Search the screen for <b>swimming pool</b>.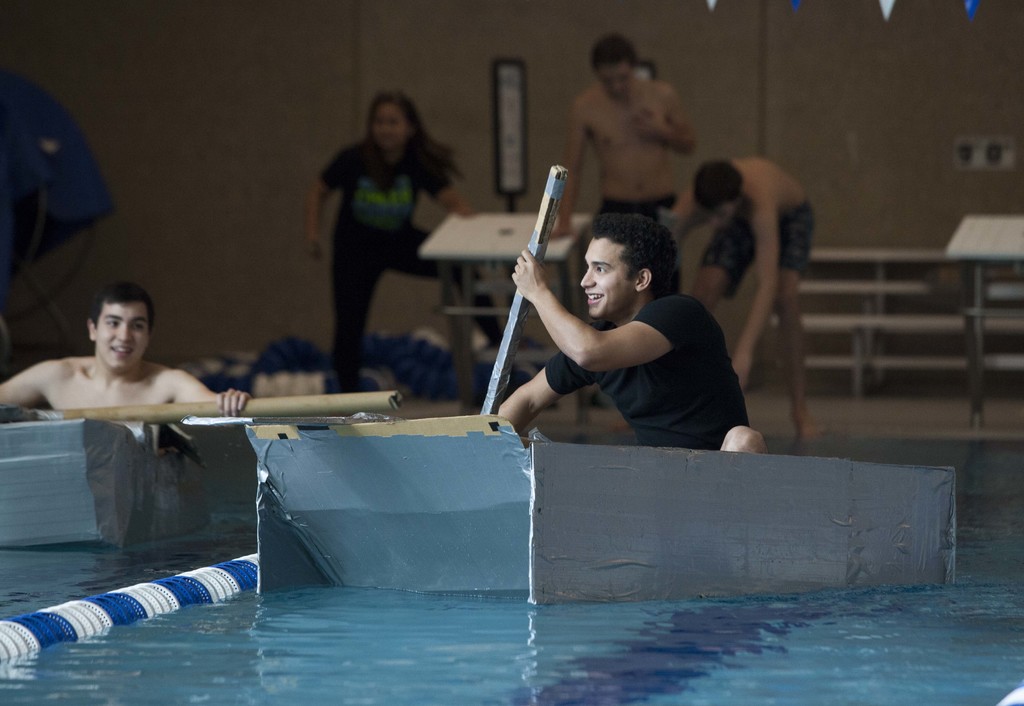
Found at 0, 416, 1023, 705.
